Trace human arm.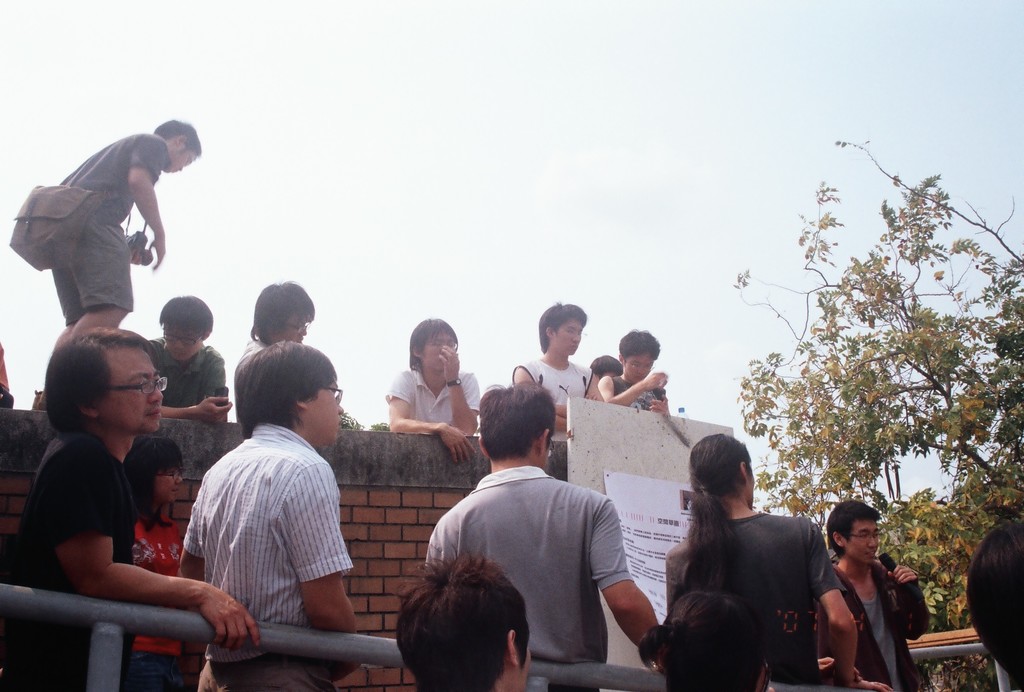
Traced to [161, 393, 235, 417].
